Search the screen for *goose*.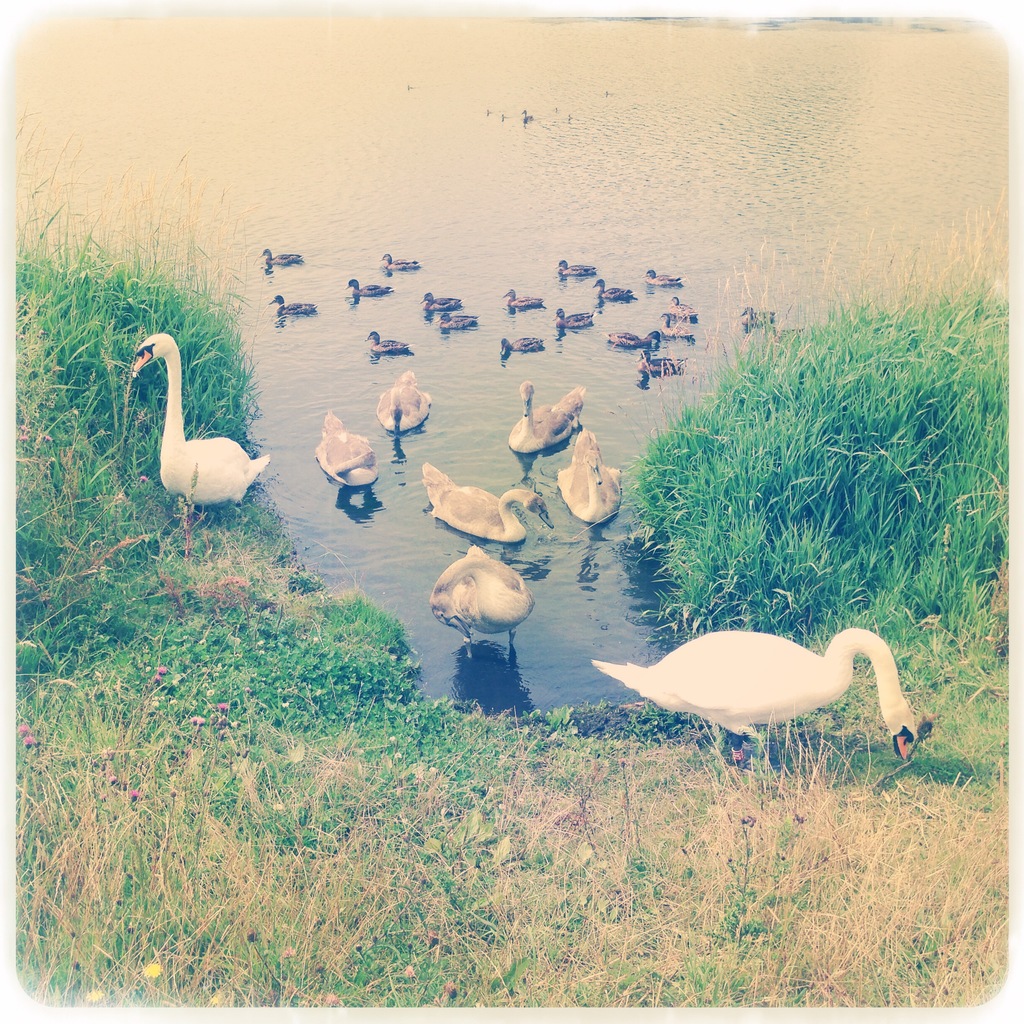
Found at l=433, t=311, r=476, b=333.
